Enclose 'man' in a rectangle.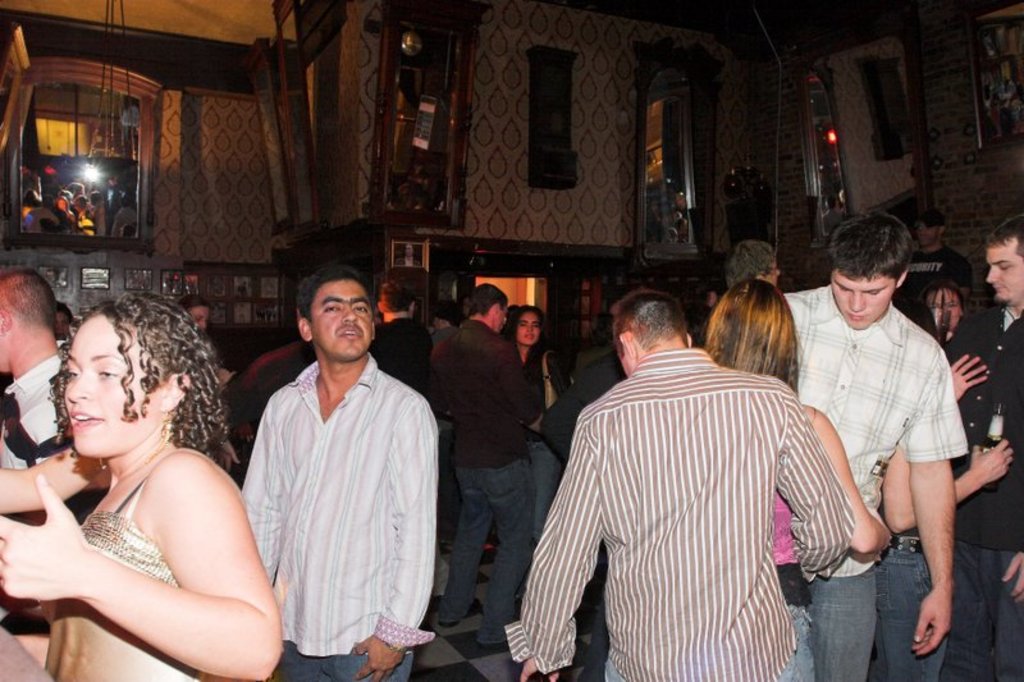
<bbox>0, 269, 70, 473</bbox>.
